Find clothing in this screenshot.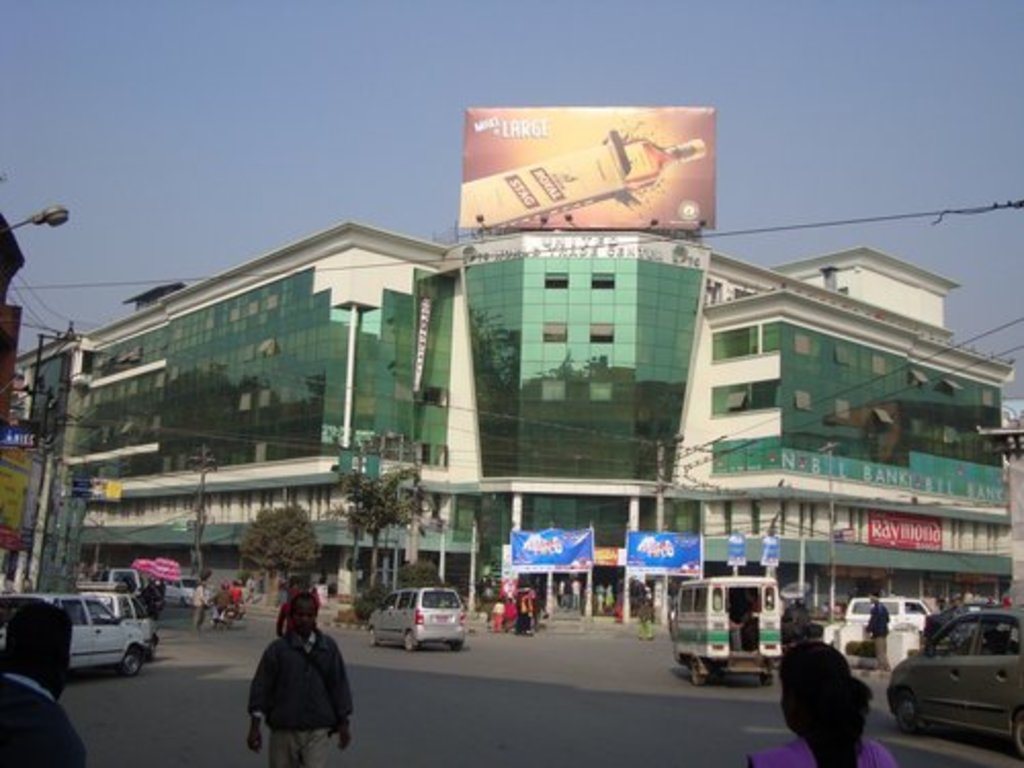
The bounding box for clothing is detection(215, 594, 231, 610).
